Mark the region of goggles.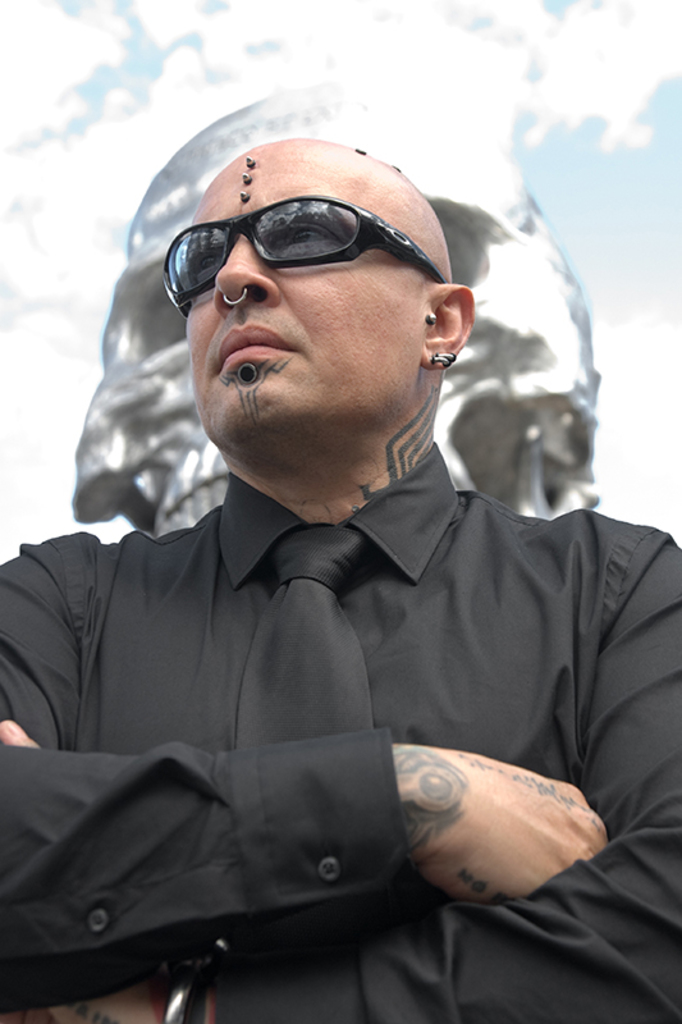
Region: select_region(155, 180, 441, 279).
